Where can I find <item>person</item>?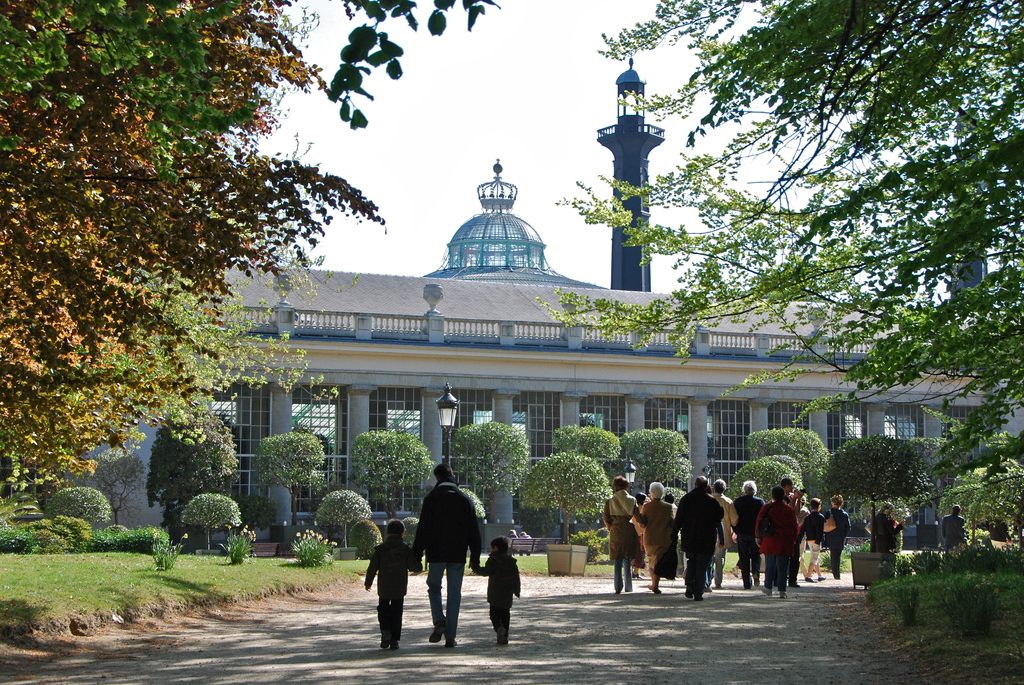
You can find it at Rect(410, 461, 479, 643).
